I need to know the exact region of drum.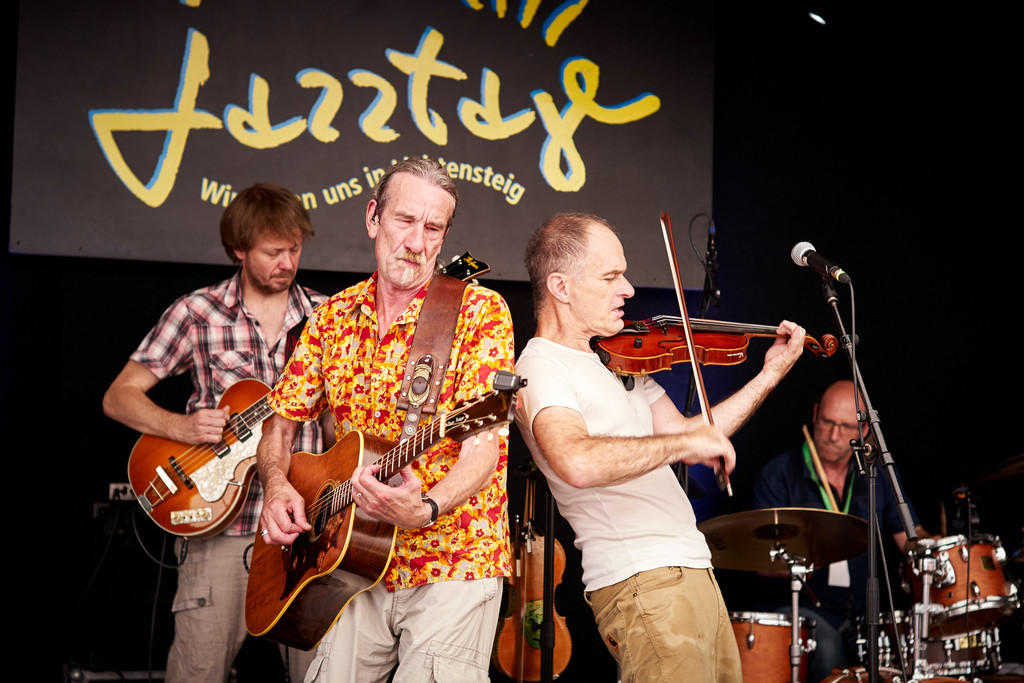
Region: {"left": 902, "top": 528, "right": 1020, "bottom": 628}.
